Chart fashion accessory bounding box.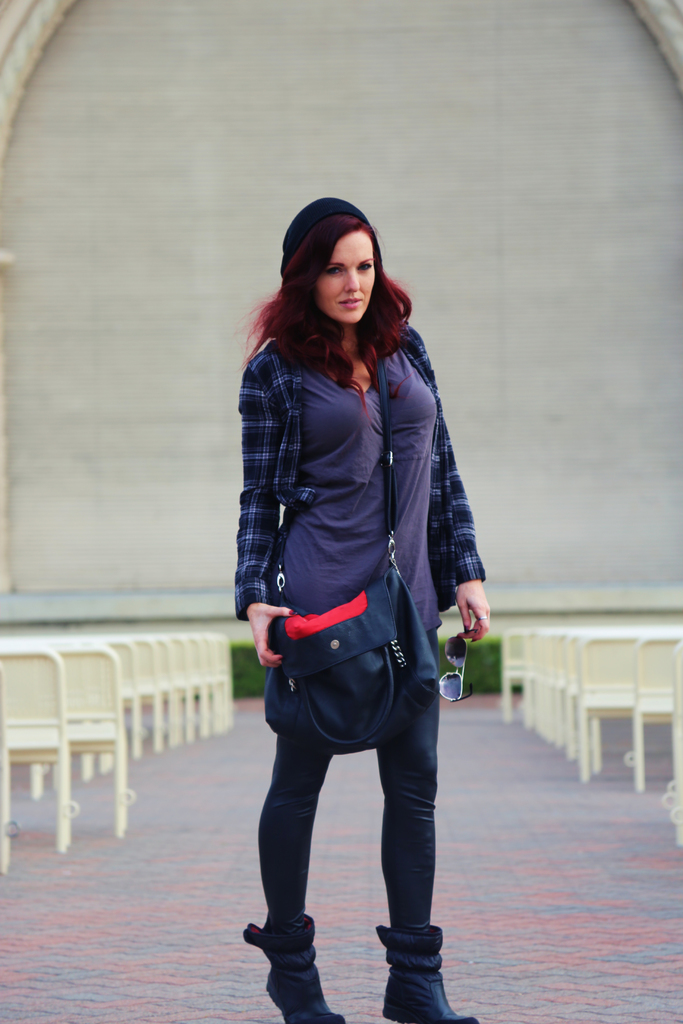
Charted: 283:195:367:237.
